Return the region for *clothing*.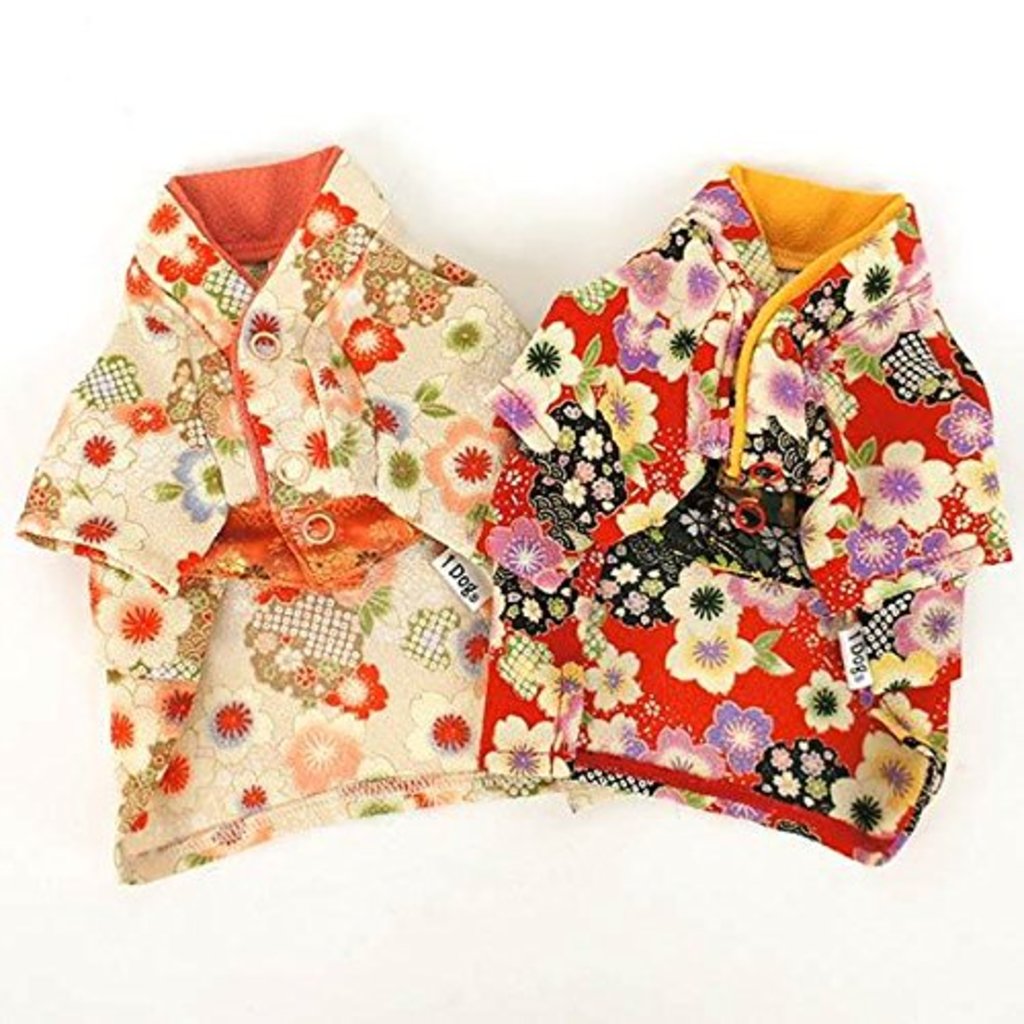
[left=469, top=164, right=1018, bottom=866].
